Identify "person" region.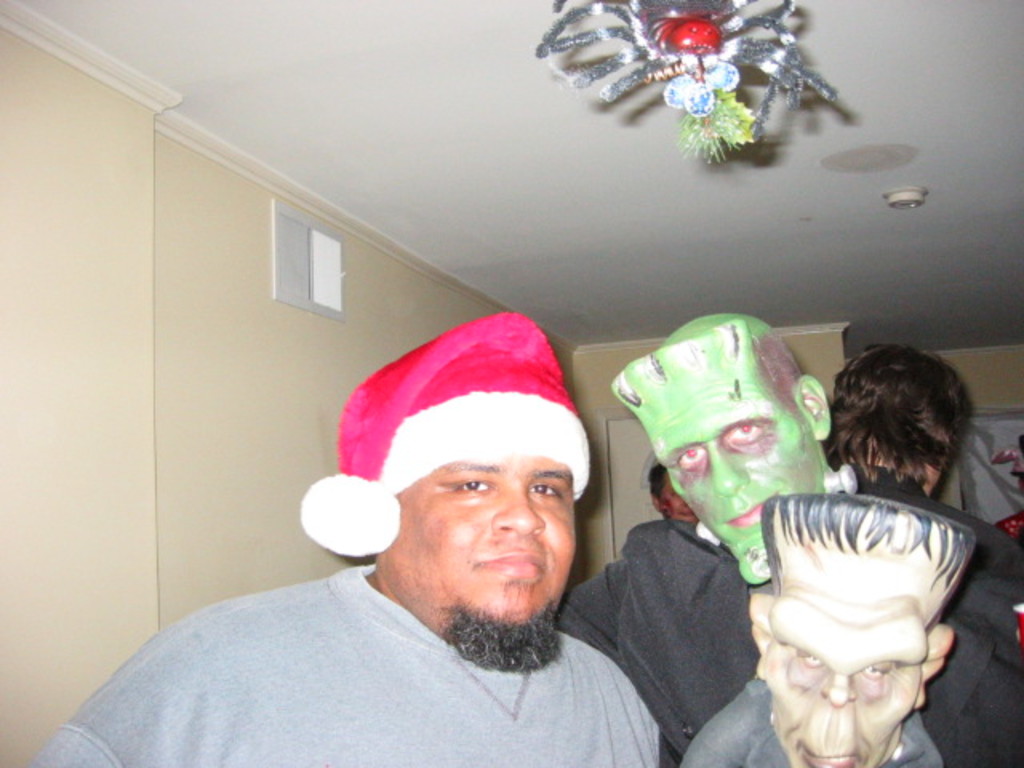
Region: region(819, 341, 968, 494).
